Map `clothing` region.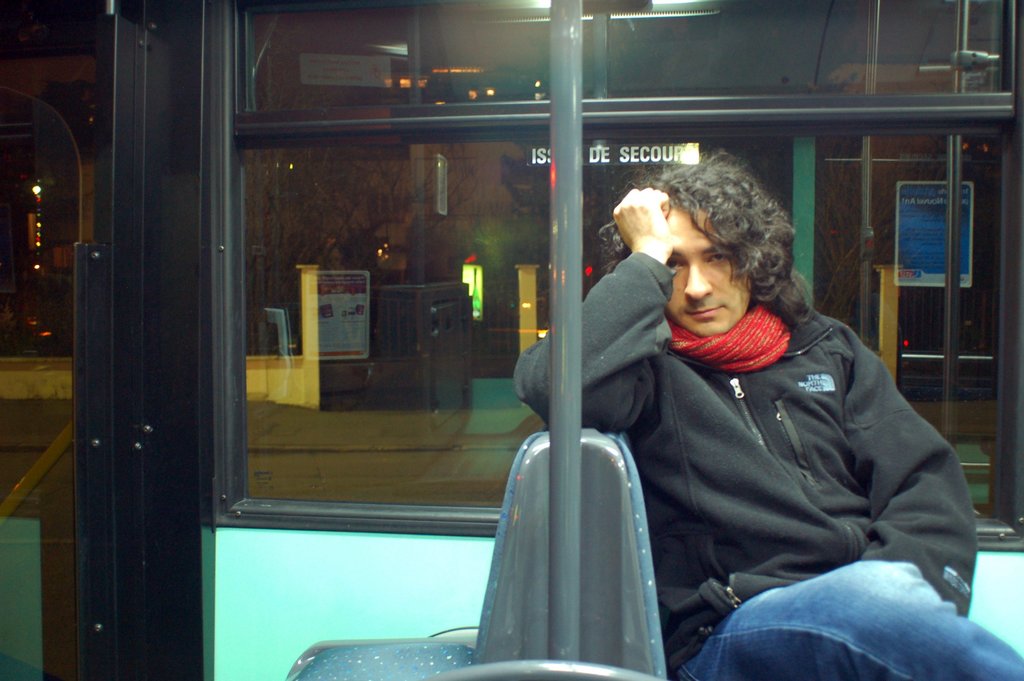
Mapped to (x1=674, y1=560, x2=1023, y2=680).
